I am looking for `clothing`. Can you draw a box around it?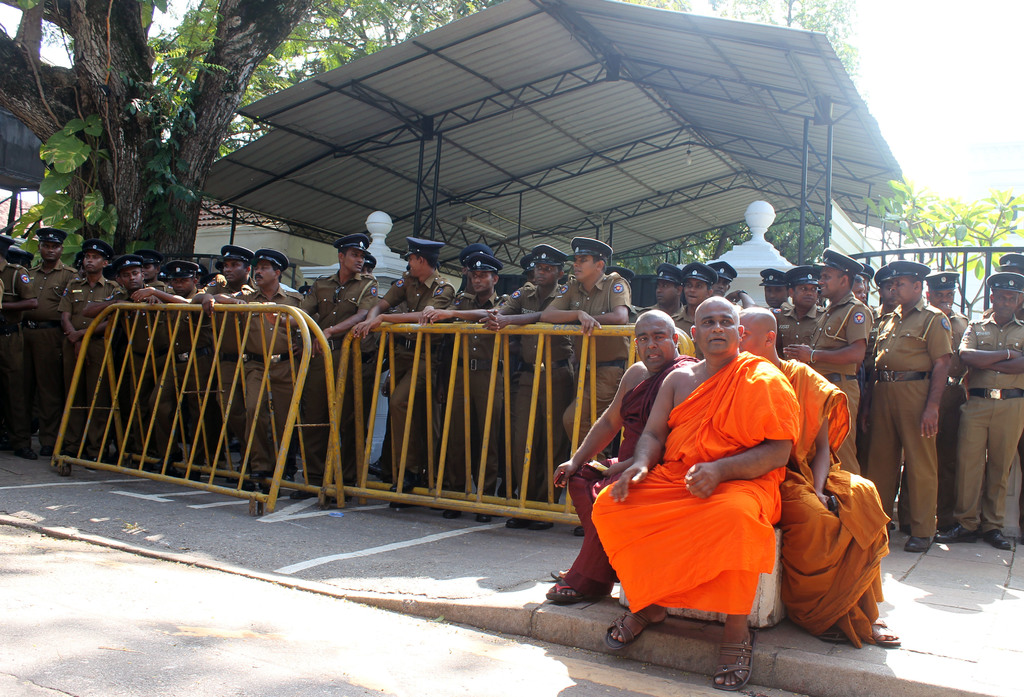
Sure, the bounding box is [806, 296, 873, 481].
